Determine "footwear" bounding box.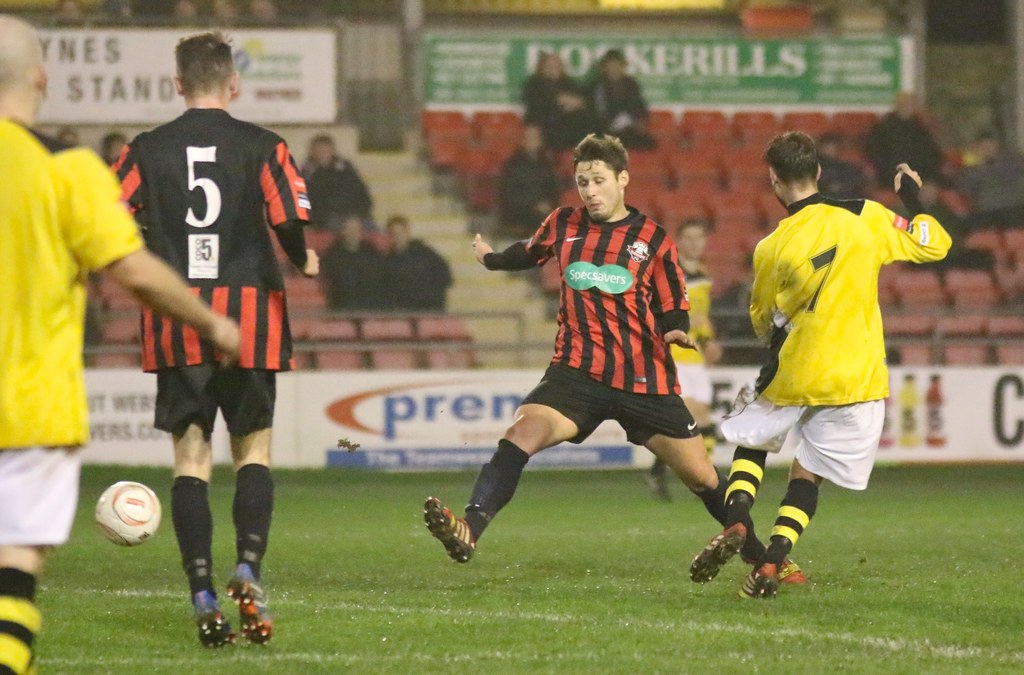
Determined: x1=226 y1=565 x2=273 y2=642.
